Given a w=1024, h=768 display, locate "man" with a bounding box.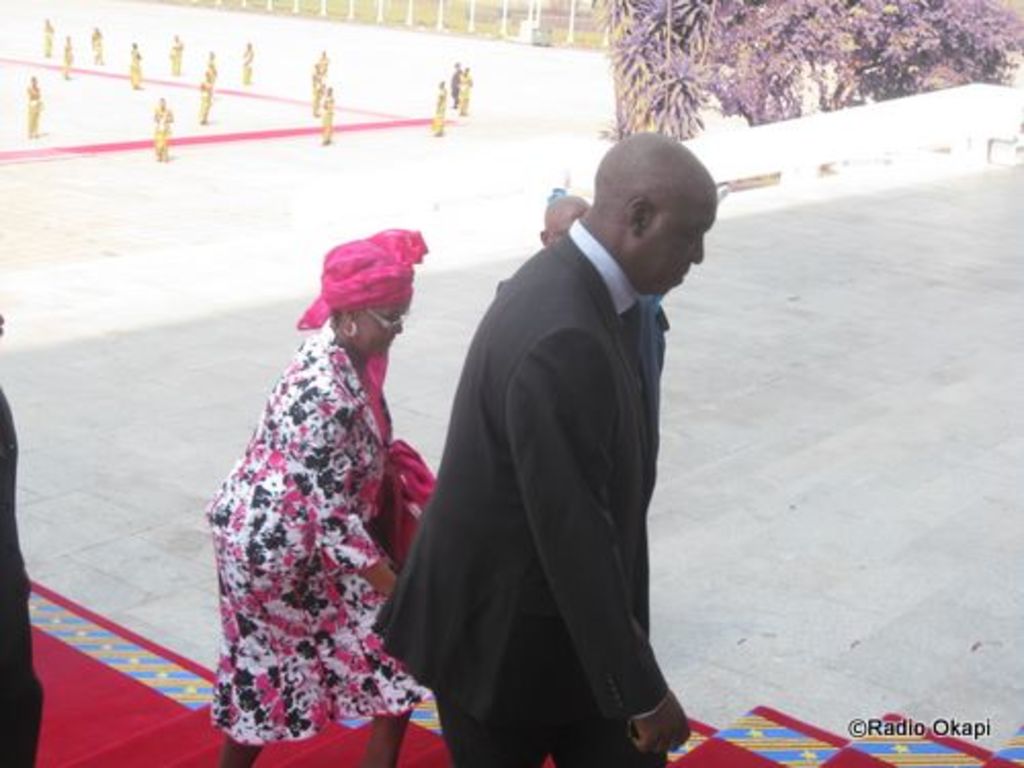
Located: x1=496 y1=190 x2=590 y2=291.
